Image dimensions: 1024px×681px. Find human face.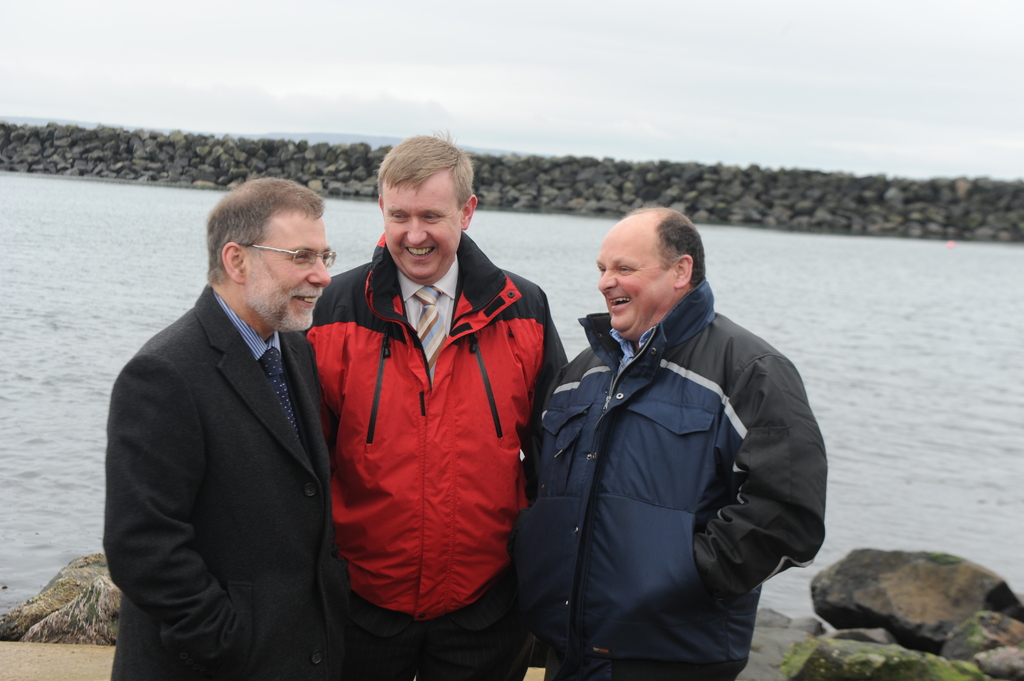
select_region(383, 174, 460, 280).
